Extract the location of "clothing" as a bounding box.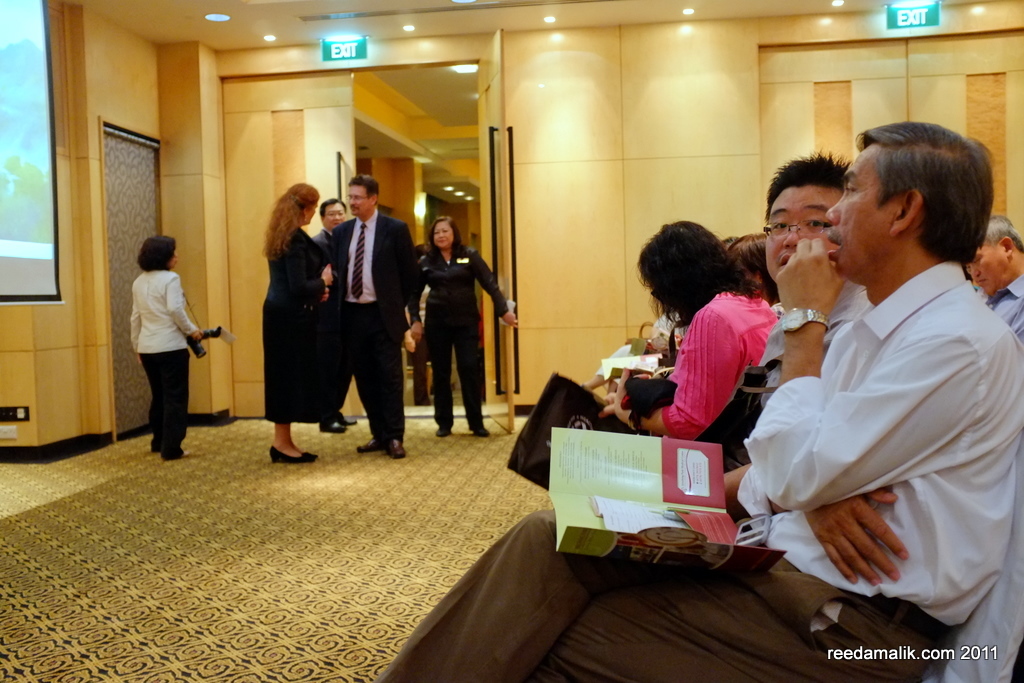
box=[264, 224, 328, 430].
